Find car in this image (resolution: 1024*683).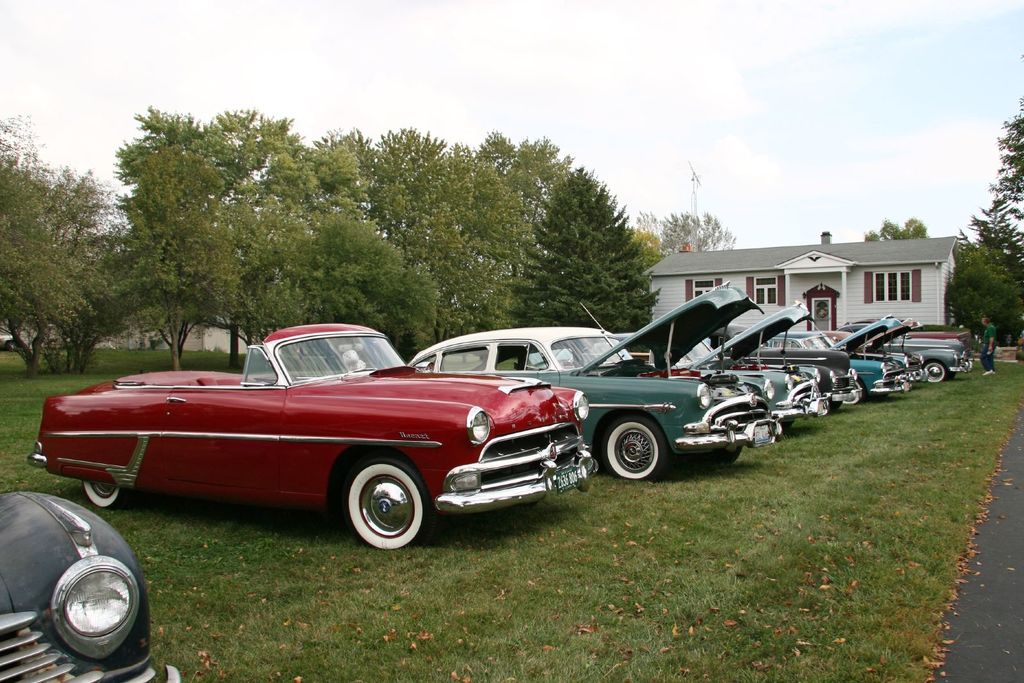
(0, 483, 182, 682).
